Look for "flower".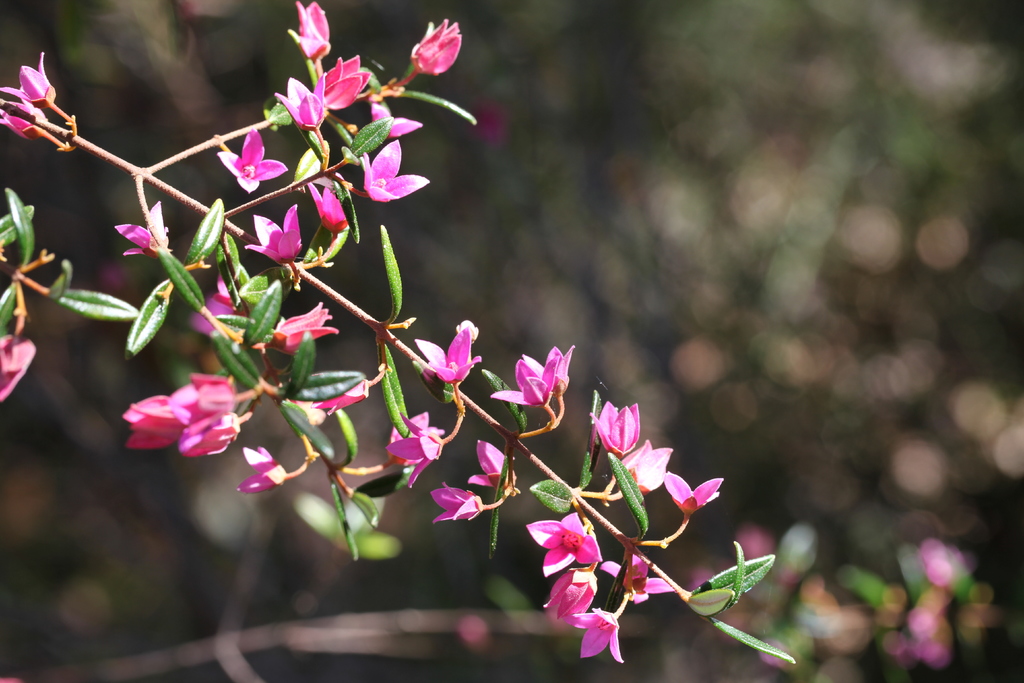
Found: [193, 274, 245, 334].
